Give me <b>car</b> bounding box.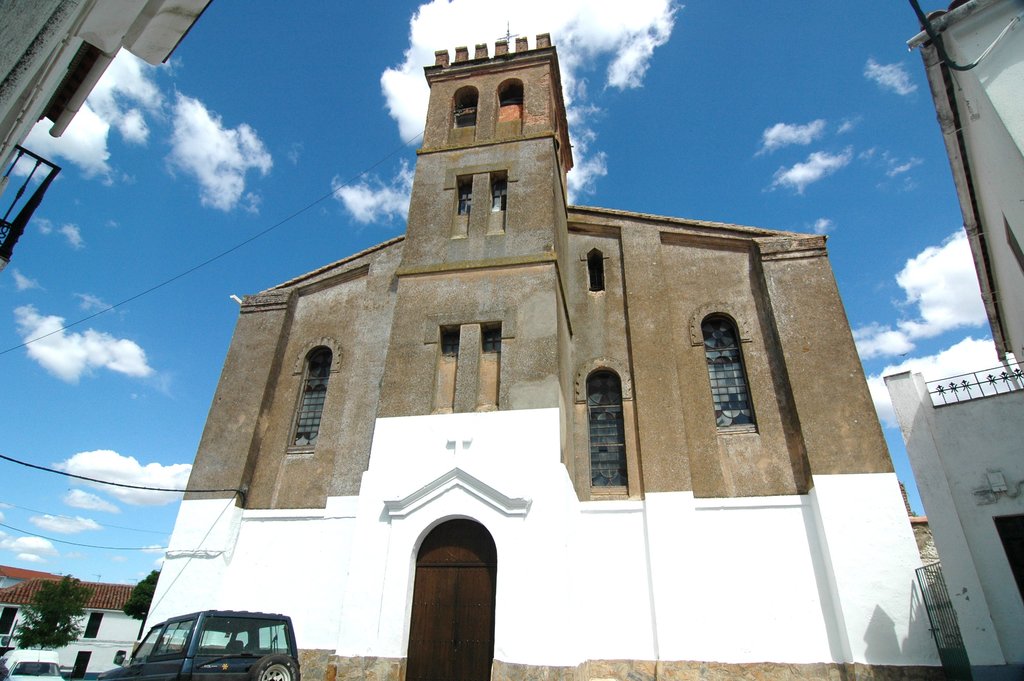
(0,661,63,680).
